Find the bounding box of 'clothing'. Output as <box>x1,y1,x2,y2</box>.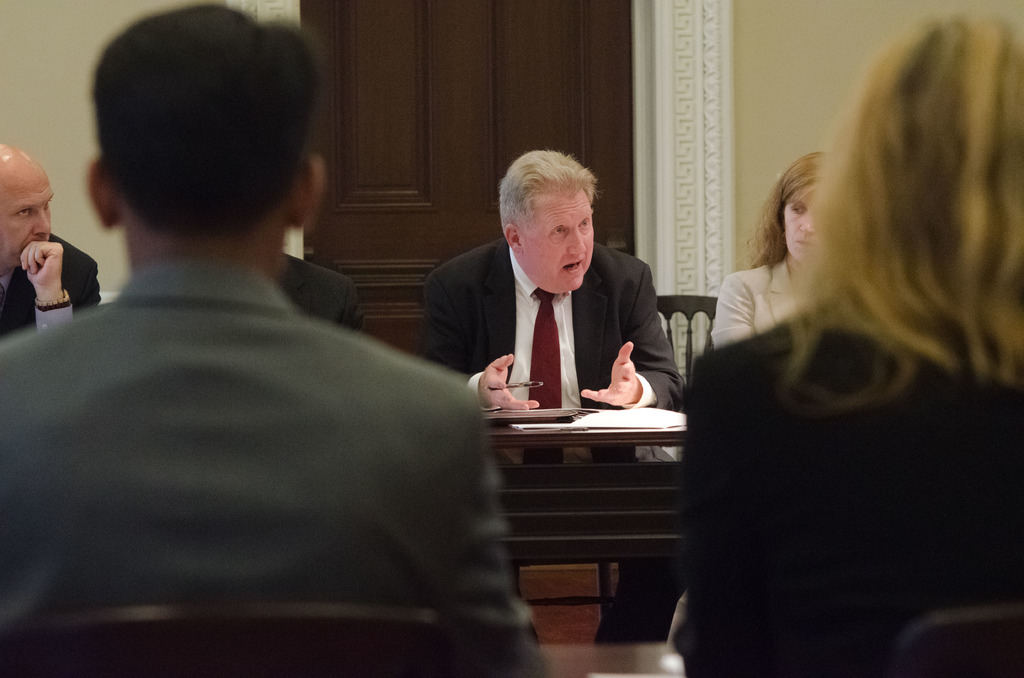
<box>706,256,803,349</box>.
